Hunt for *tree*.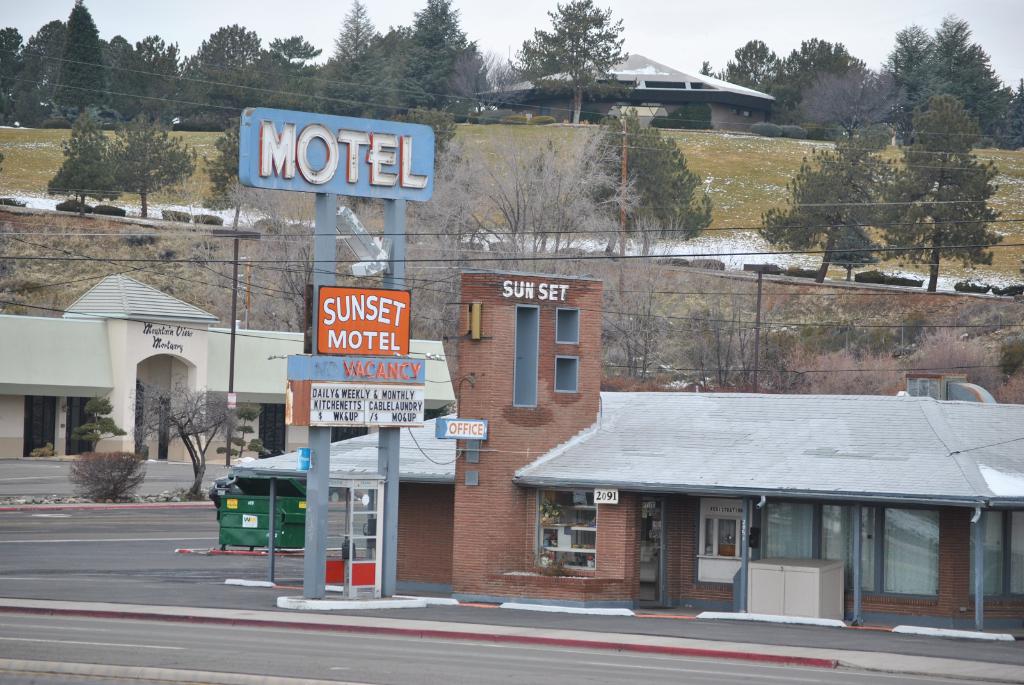
Hunted down at {"left": 123, "top": 109, "right": 200, "bottom": 215}.
